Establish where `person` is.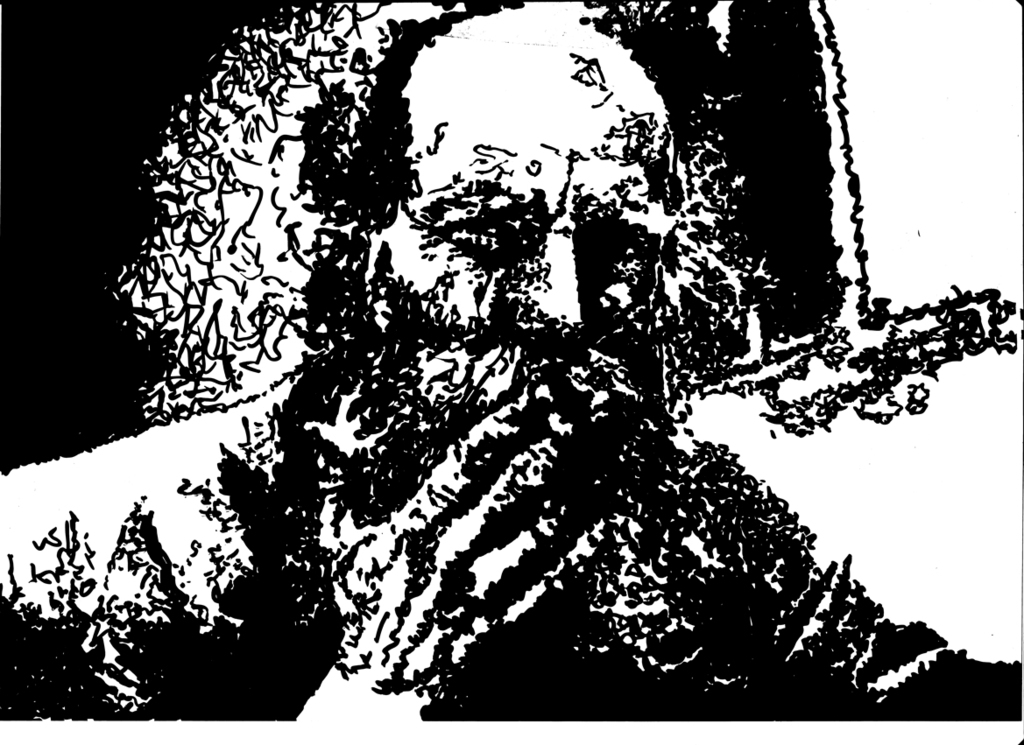
Established at <region>1, 0, 1021, 722</region>.
